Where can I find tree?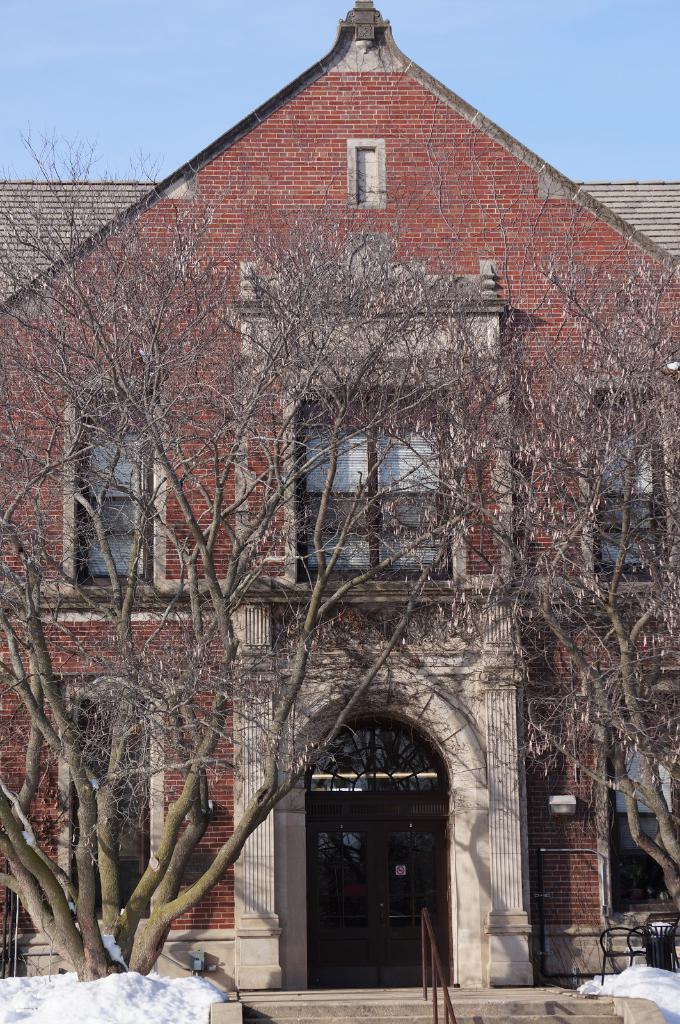
You can find it at x1=0 y1=127 x2=679 y2=980.
